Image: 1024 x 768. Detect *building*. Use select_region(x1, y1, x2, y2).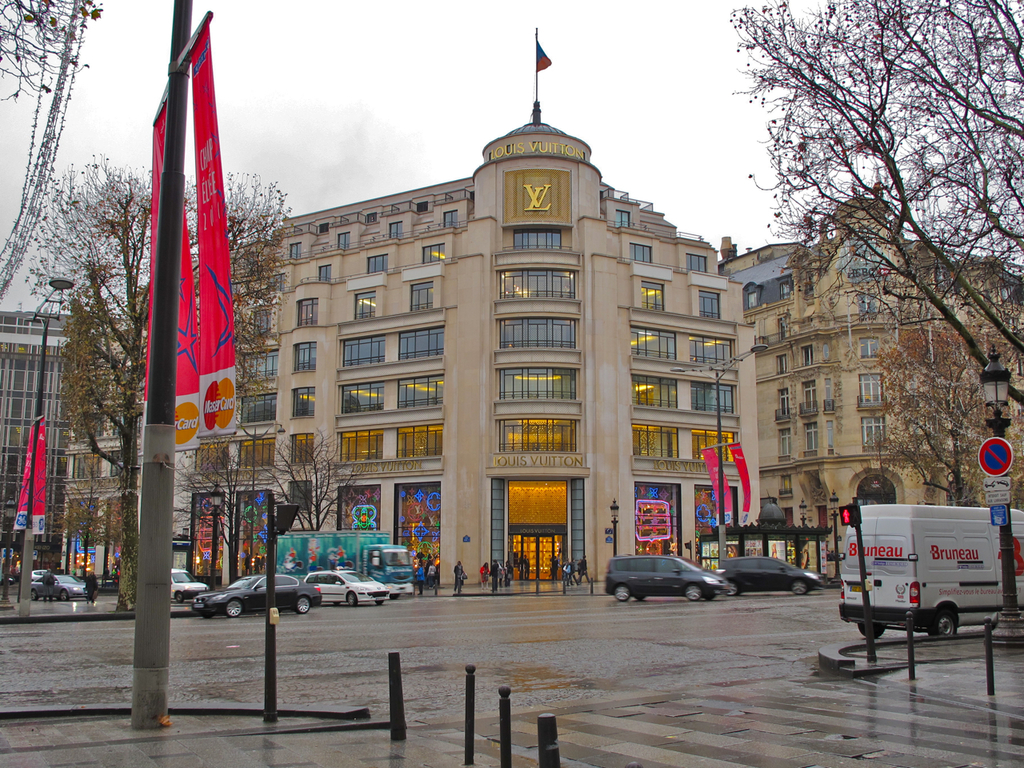
select_region(0, 99, 1023, 578).
